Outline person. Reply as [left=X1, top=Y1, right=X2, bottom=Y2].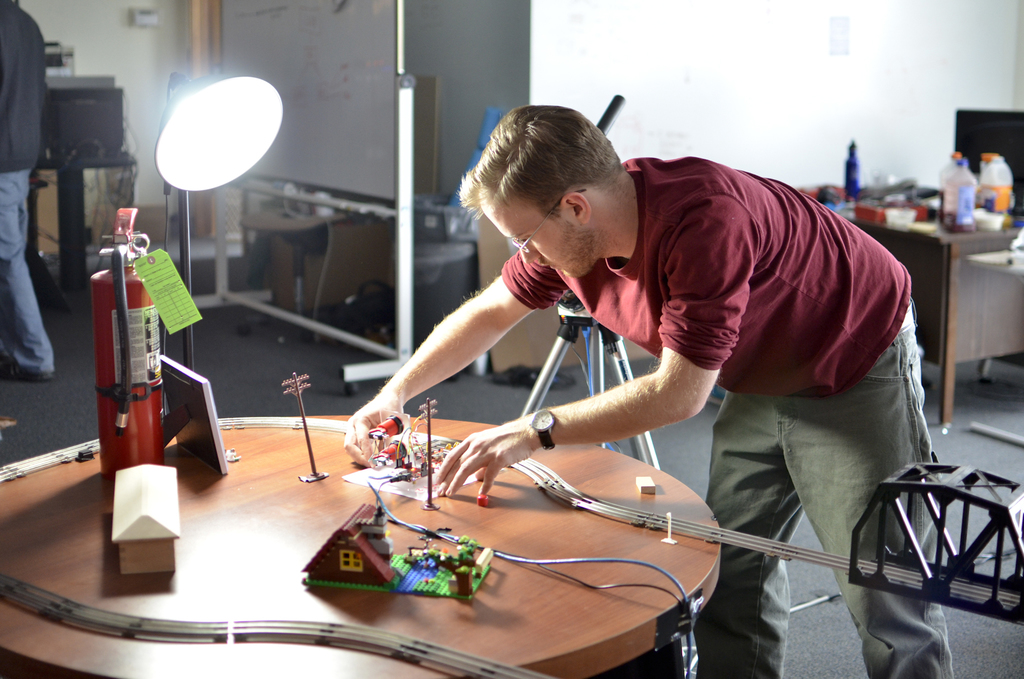
[left=346, top=104, right=957, bottom=678].
